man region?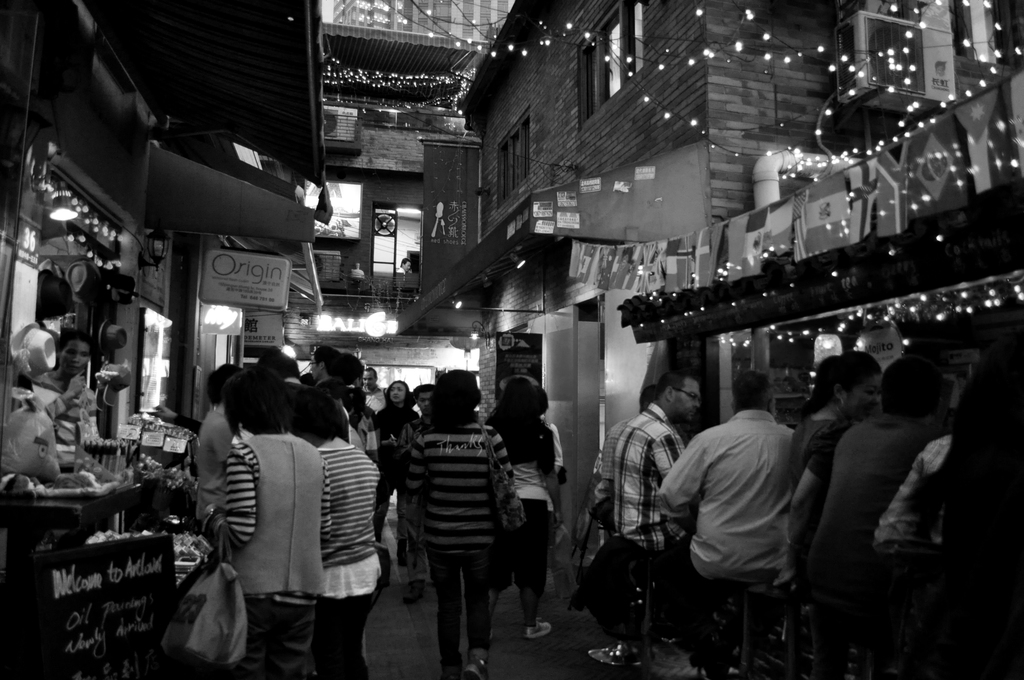
l=671, t=364, r=835, b=652
